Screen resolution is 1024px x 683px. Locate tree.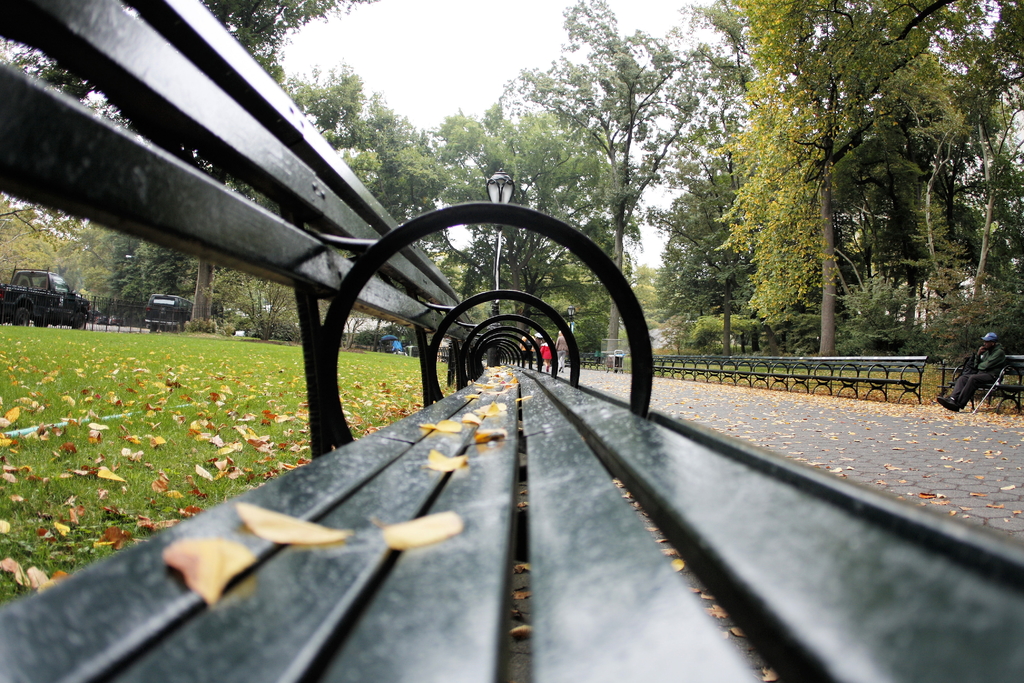
708, 0, 997, 367.
